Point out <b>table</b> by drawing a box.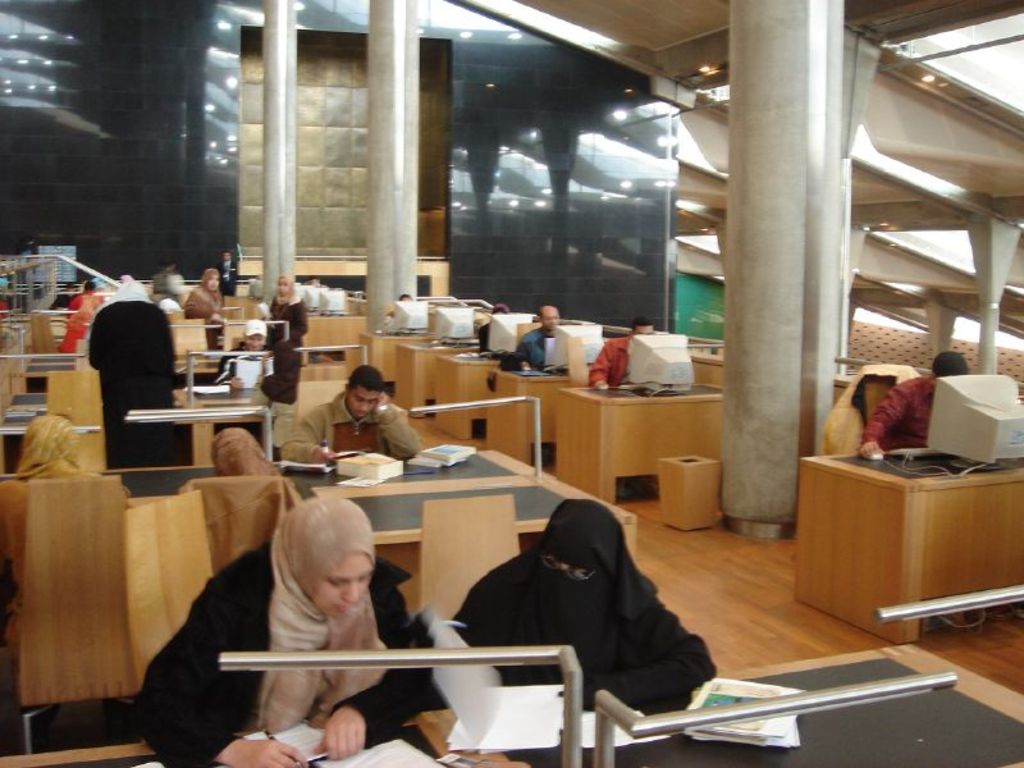
locate(0, 630, 1023, 767).
